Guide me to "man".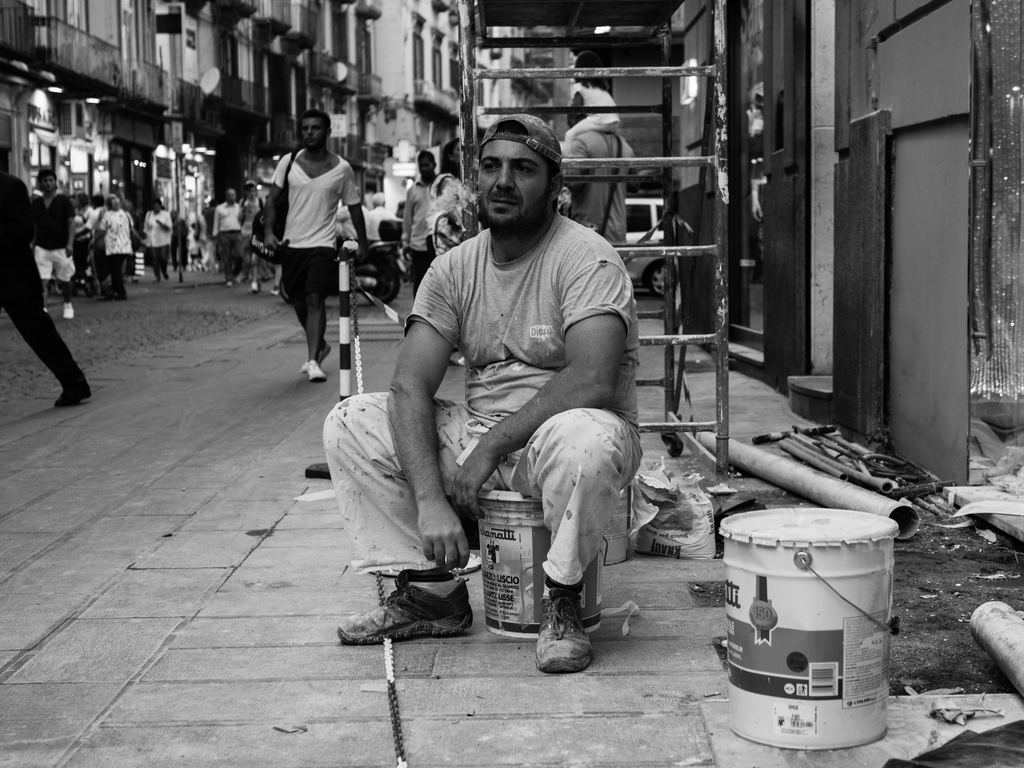
Guidance: crop(401, 147, 443, 296).
